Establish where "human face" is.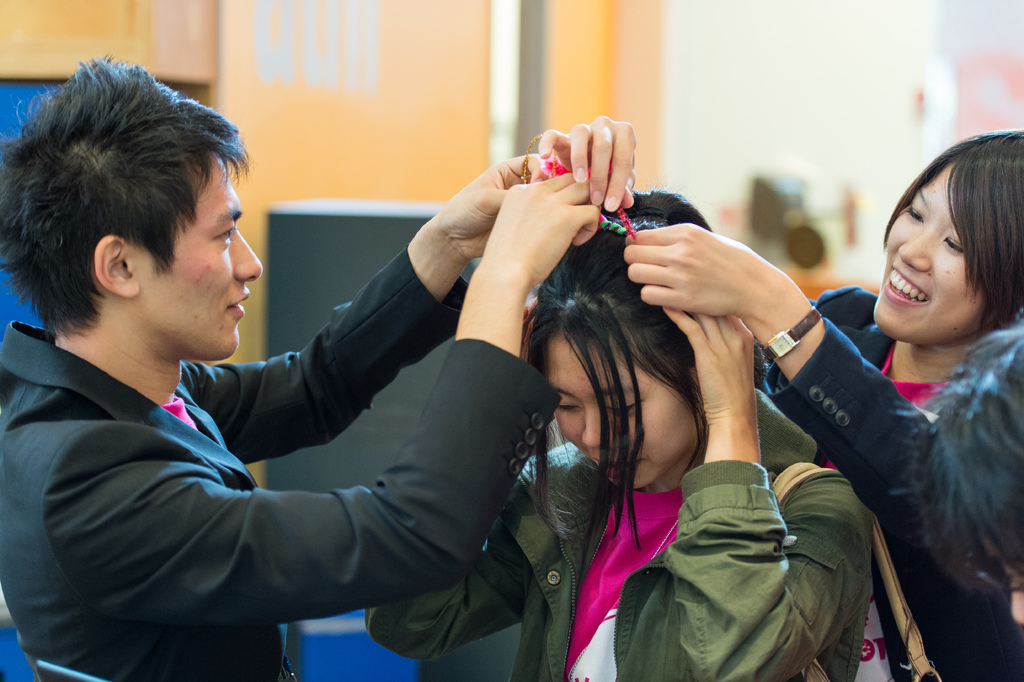
Established at rect(547, 332, 707, 490).
